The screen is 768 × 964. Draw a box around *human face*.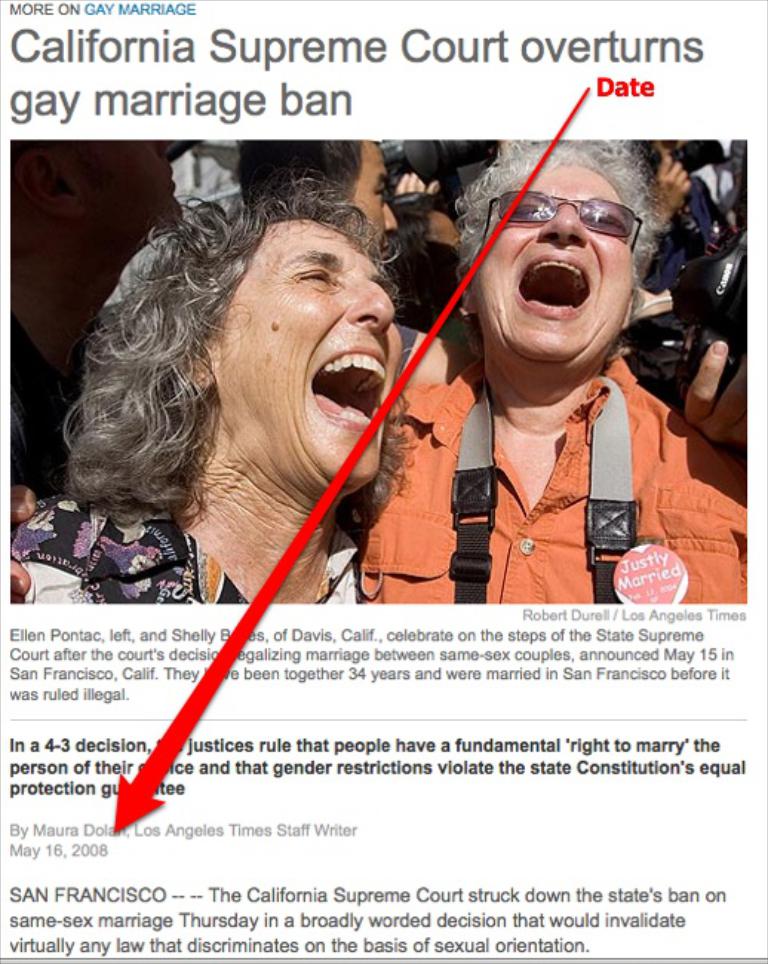
467/156/633/377.
